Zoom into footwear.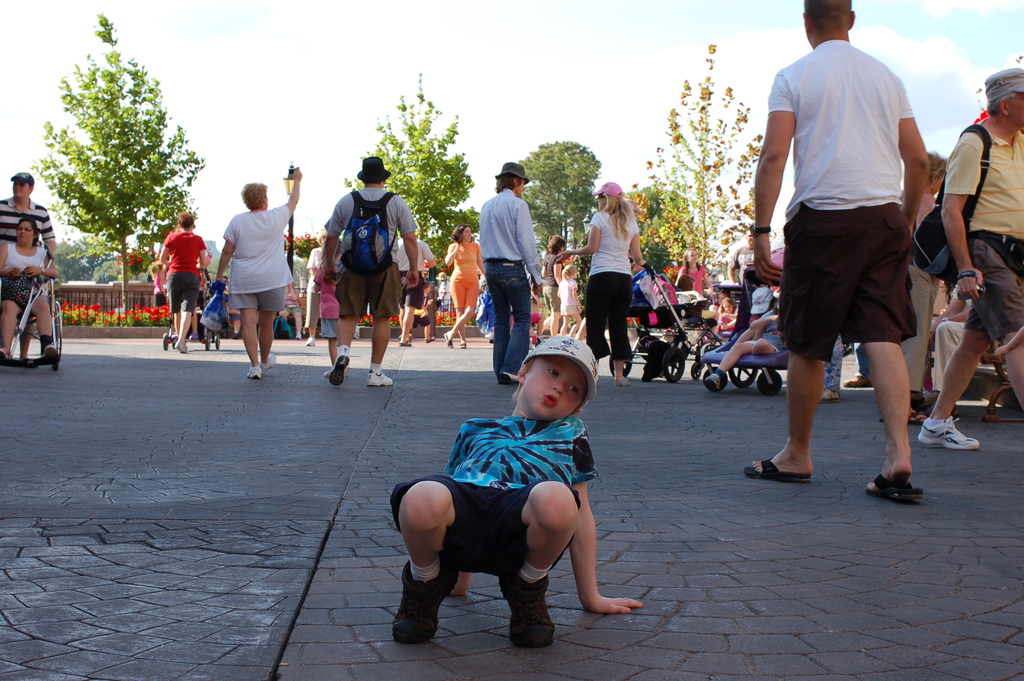
Zoom target: x1=442 y1=332 x2=453 y2=349.
